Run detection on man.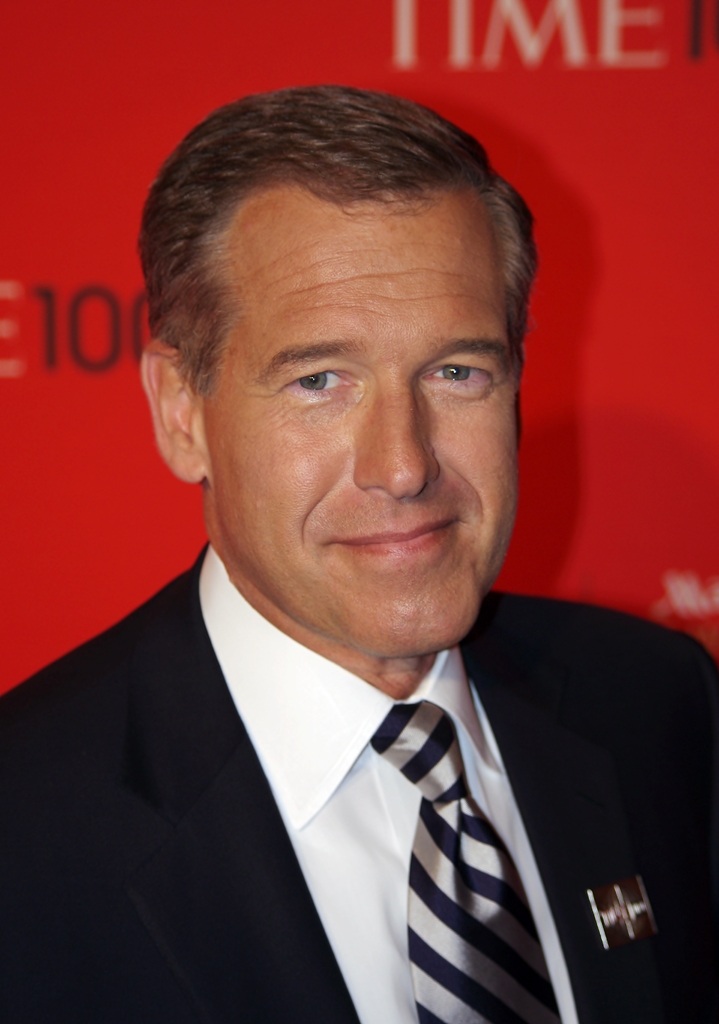
Result: region(16, 79, 690, 1023).
